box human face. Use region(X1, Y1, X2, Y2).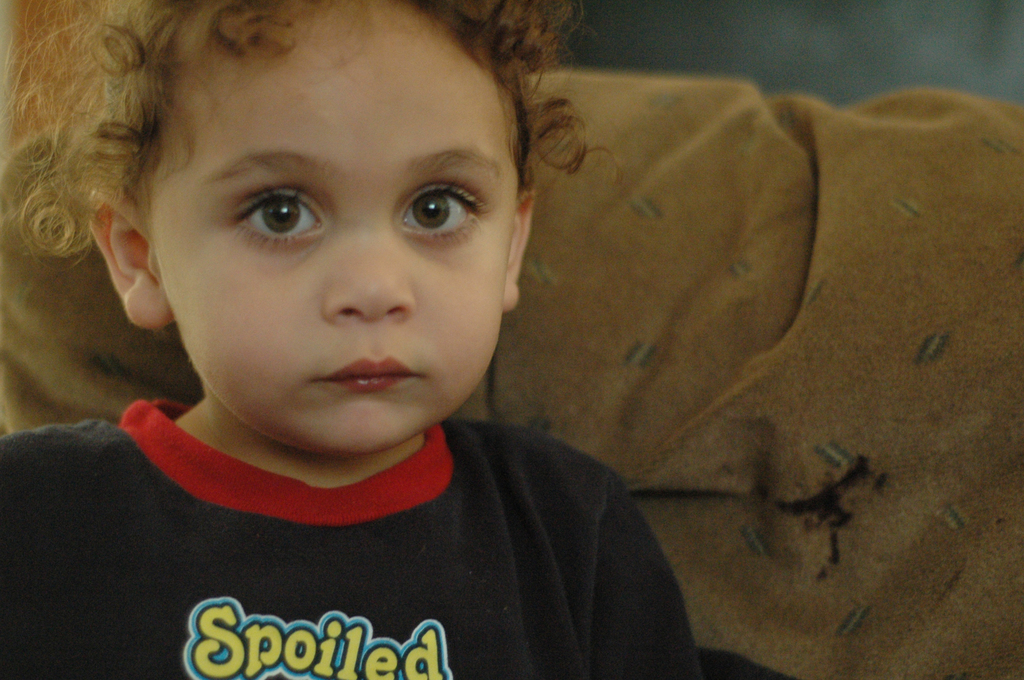
region(148, 0, 524, 449).
